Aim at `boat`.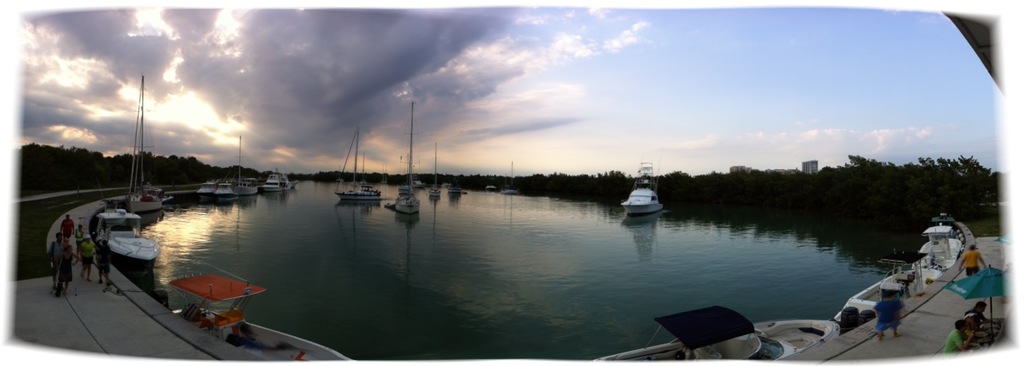
Aimed at bbox=[92, 183, 166, 263].
